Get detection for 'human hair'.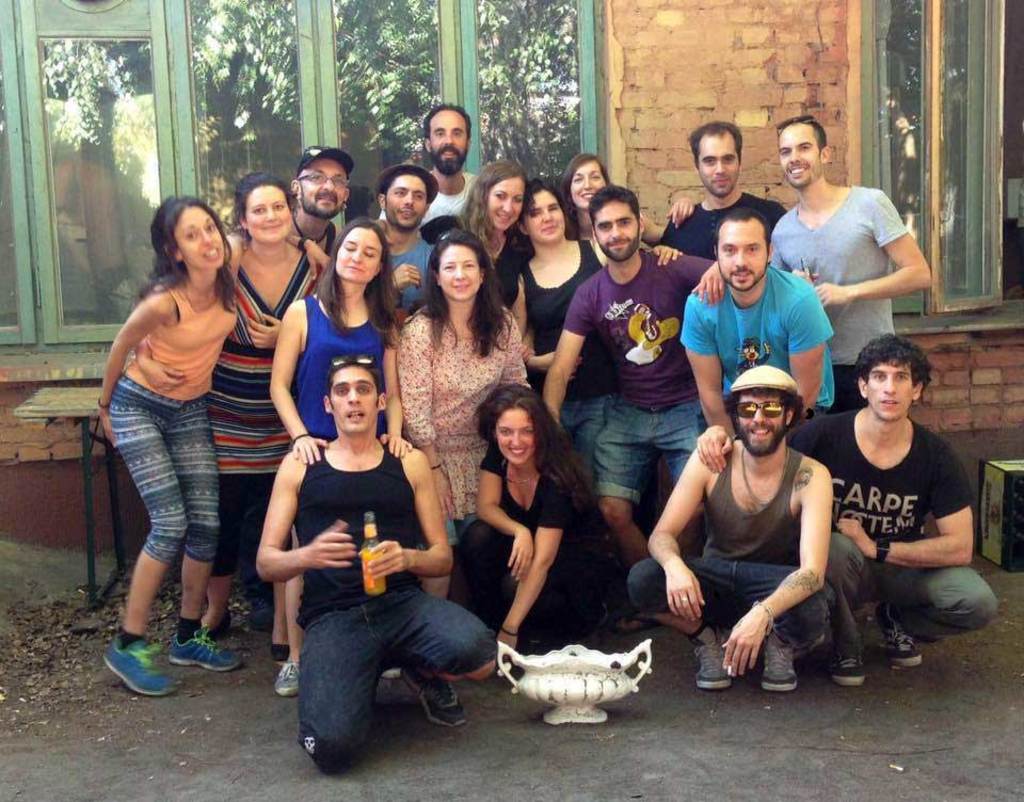
Detection: {"left": 329, "top": 353, "right": 387, "bottom": 398}.
